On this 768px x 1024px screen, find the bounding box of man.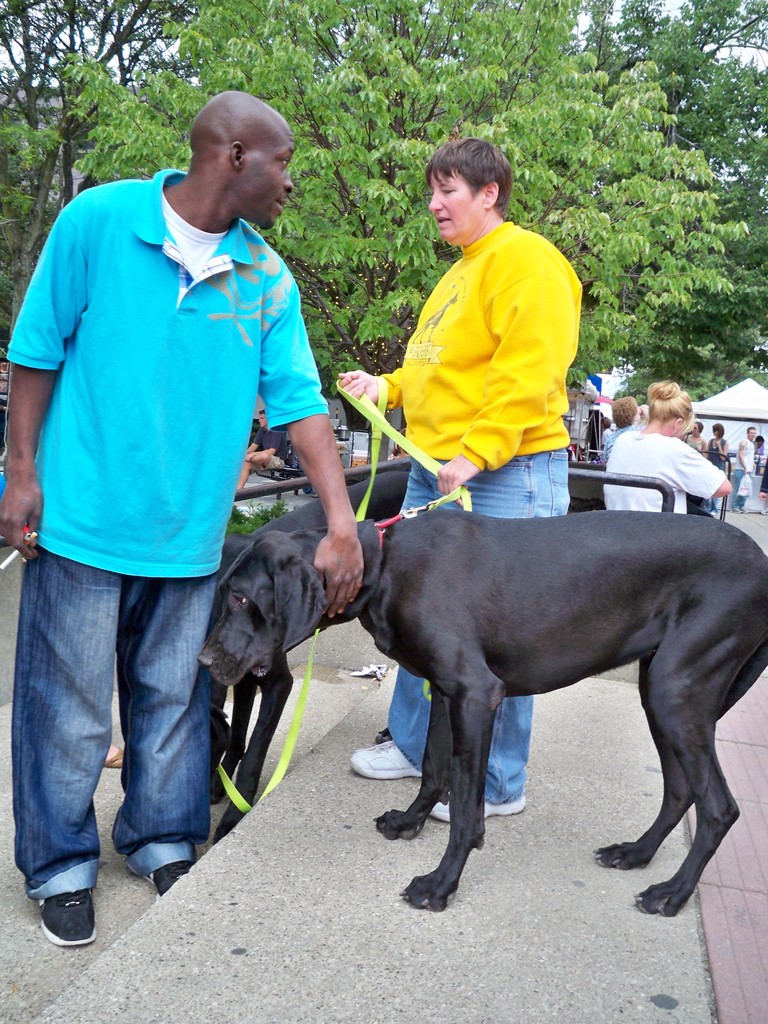
Bounding box: left=748, top=431, right=764, bottom=486.
